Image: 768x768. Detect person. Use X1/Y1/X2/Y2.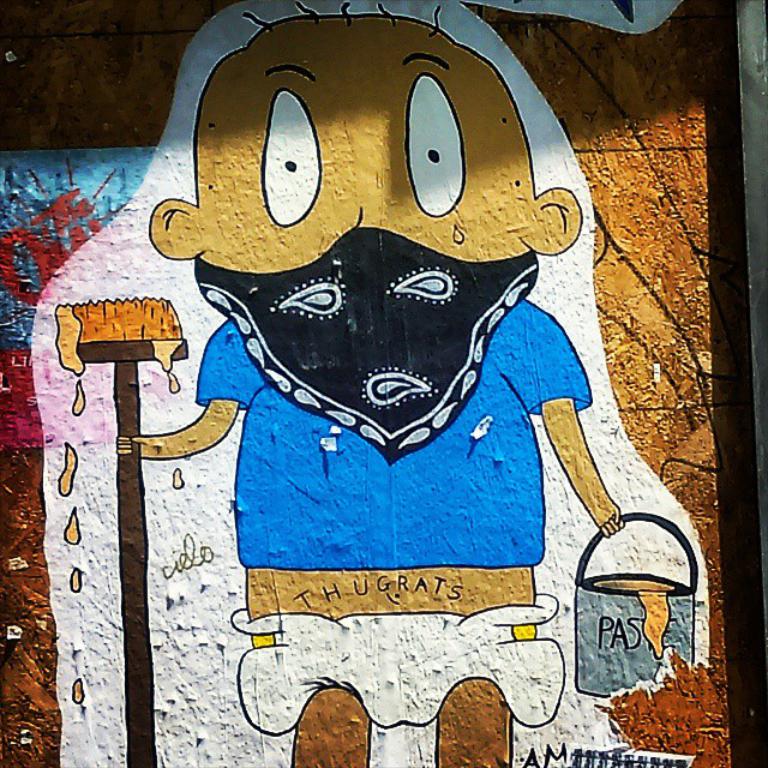
112/54/637/739.
